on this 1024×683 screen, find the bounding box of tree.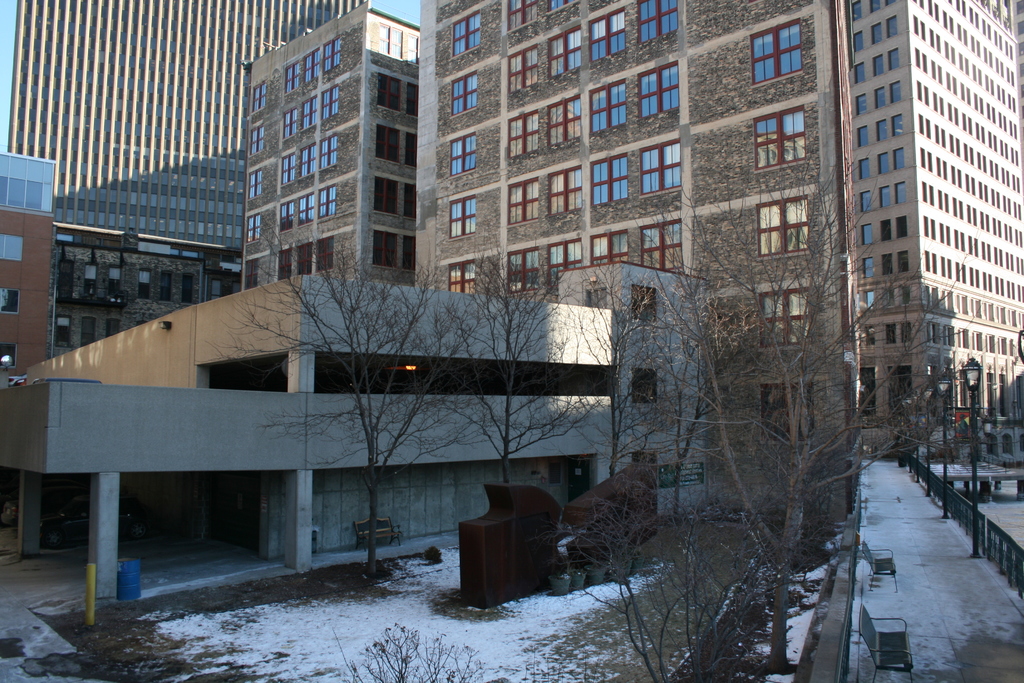
Bounding box: crop(204, 217, 682, 588).
